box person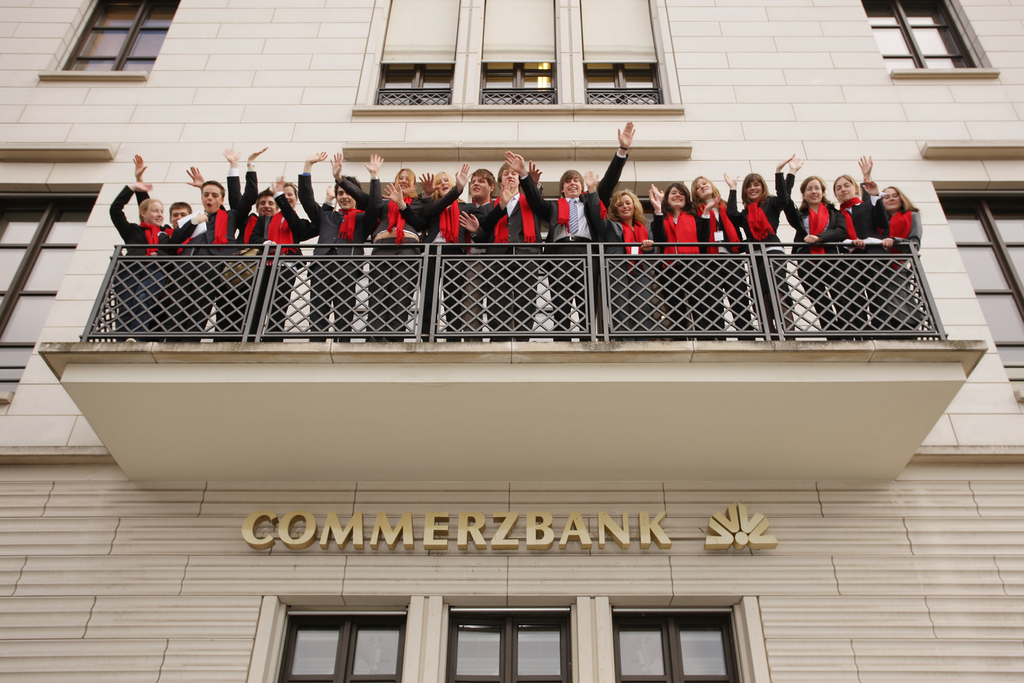
crop(789, 188, 857, 348)
